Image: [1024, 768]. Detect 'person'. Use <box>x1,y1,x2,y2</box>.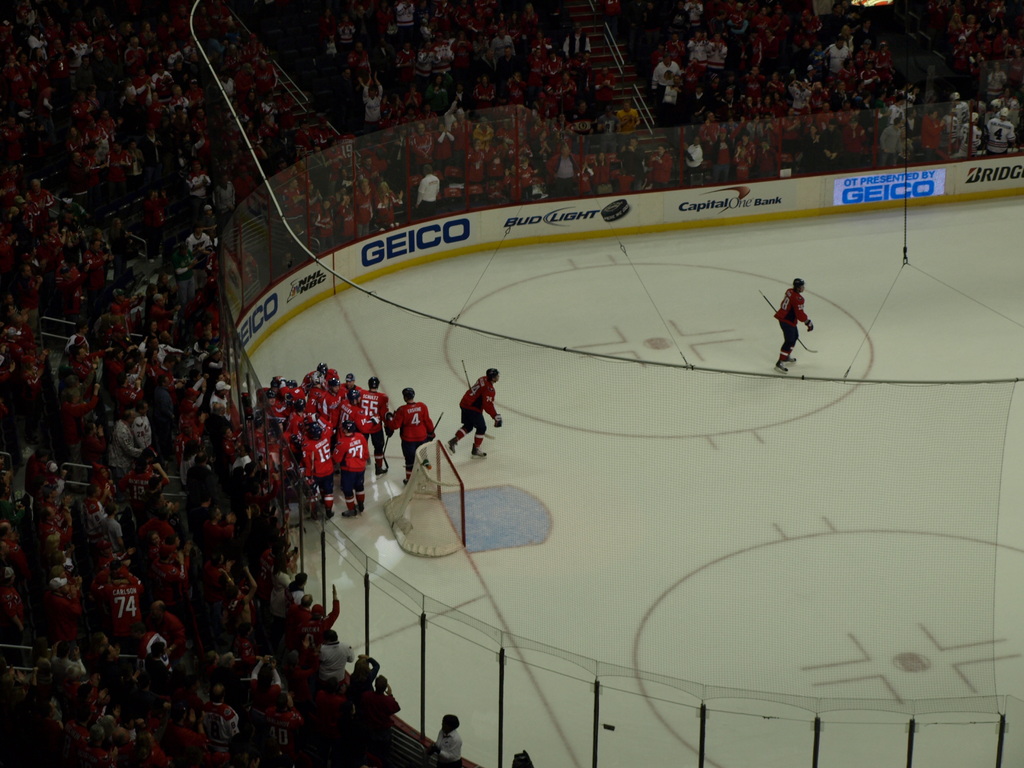
<box>413,161,444,216</box>.
